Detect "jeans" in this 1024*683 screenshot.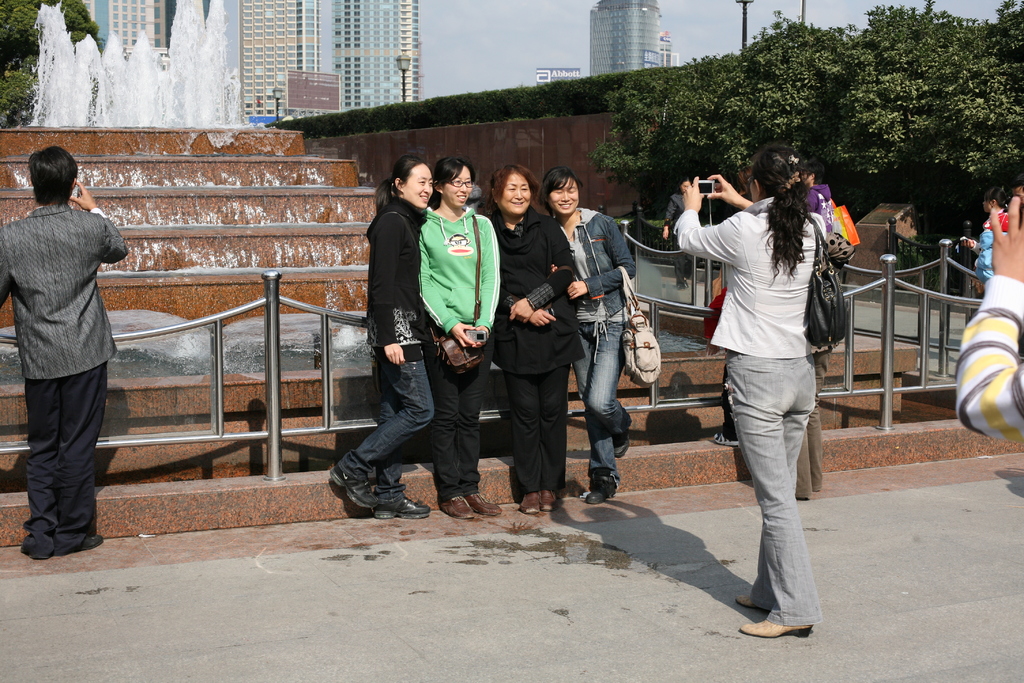
Detection: (353, 359, 432, 474).
